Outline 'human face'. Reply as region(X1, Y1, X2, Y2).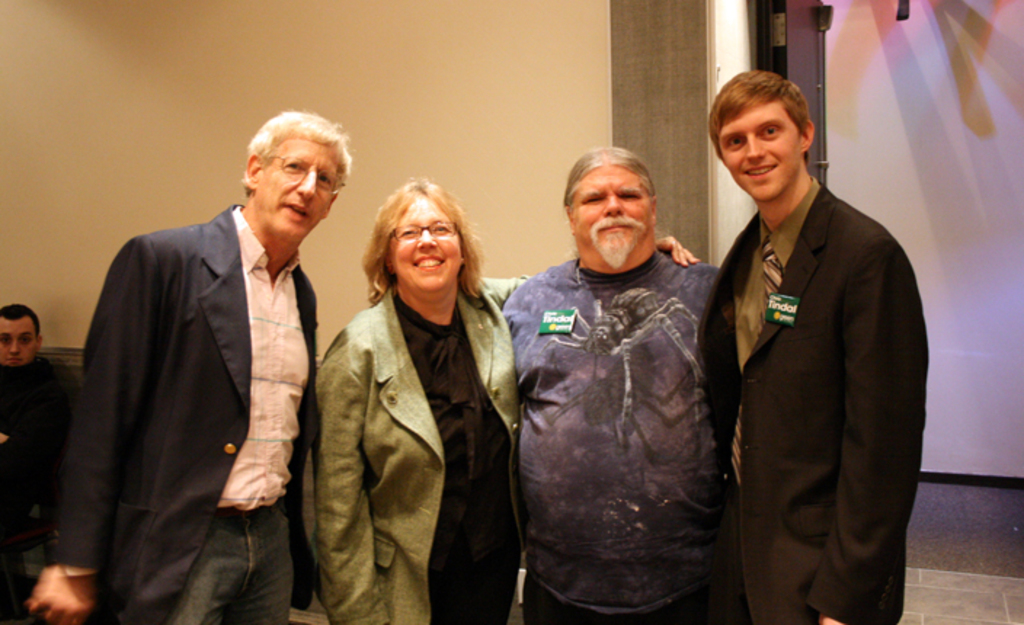
region(387, 190, 463, 291).
